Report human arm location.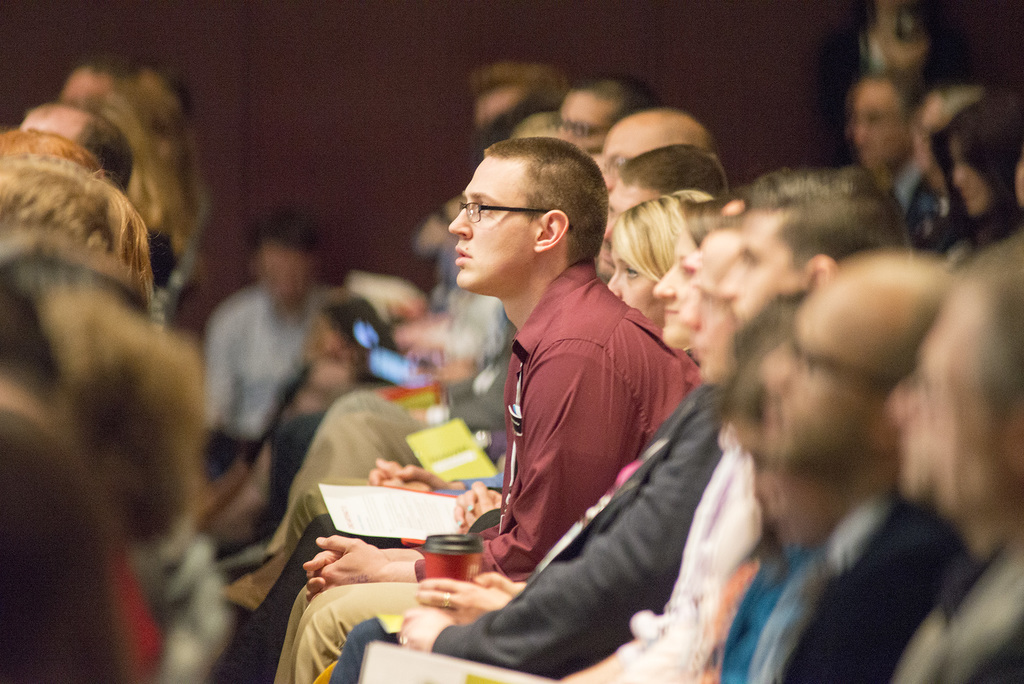
Report: [x1=397, y1=402, x2=719, y2=683].
